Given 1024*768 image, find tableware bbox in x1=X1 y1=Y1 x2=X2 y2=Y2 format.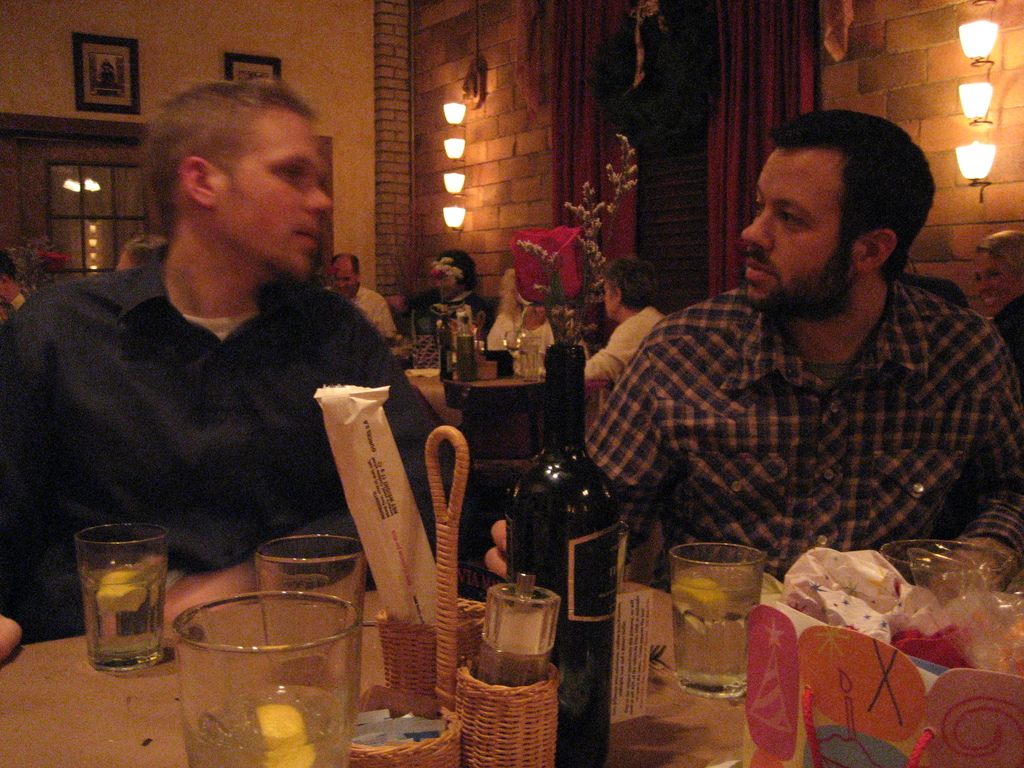
x1=478 y1=576 x2=552 y2=687.
